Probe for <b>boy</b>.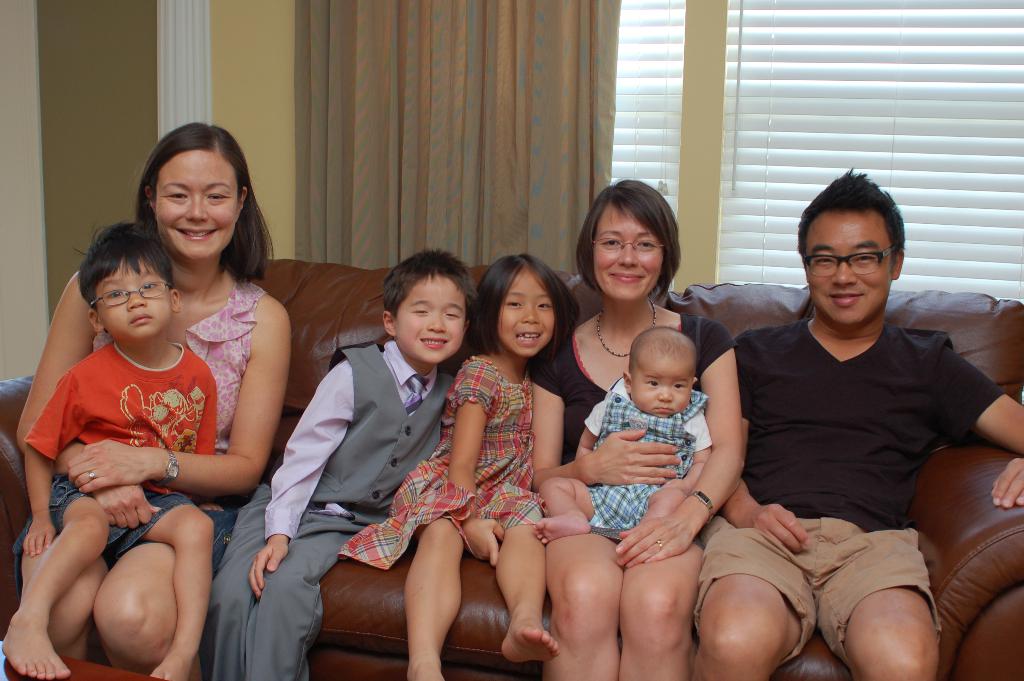
Probe result: [x1=210, y1=250, x2=481, y2=680].
